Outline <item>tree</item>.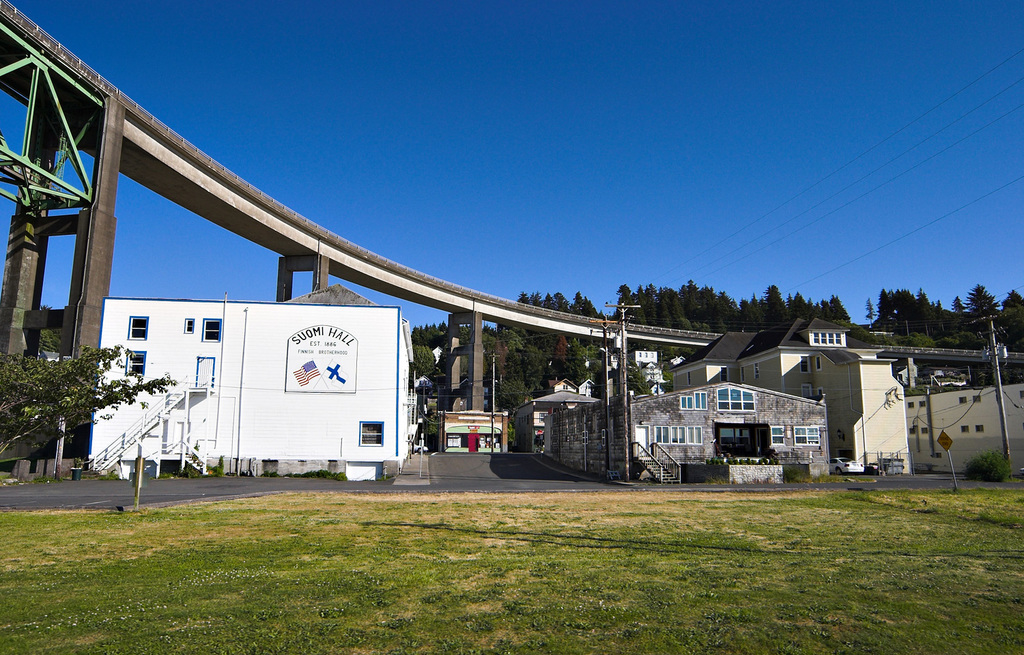
Outline: box(612, 286, 851, 390).
